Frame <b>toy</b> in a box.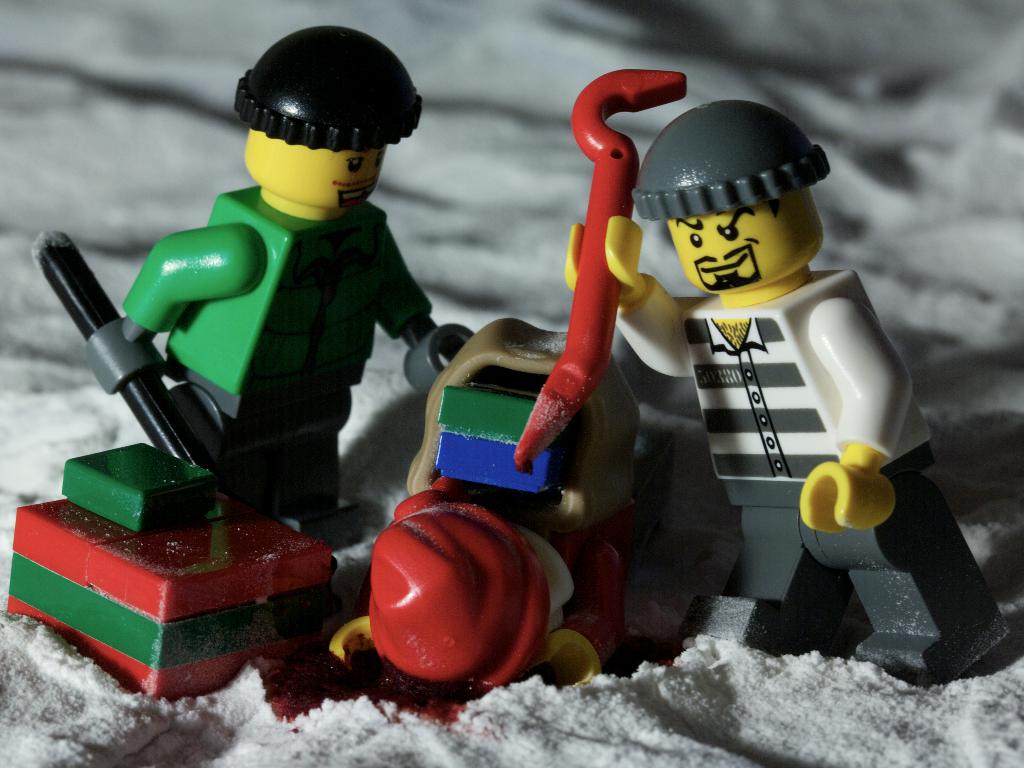
<region>303, 315, 645, 696</region>.
